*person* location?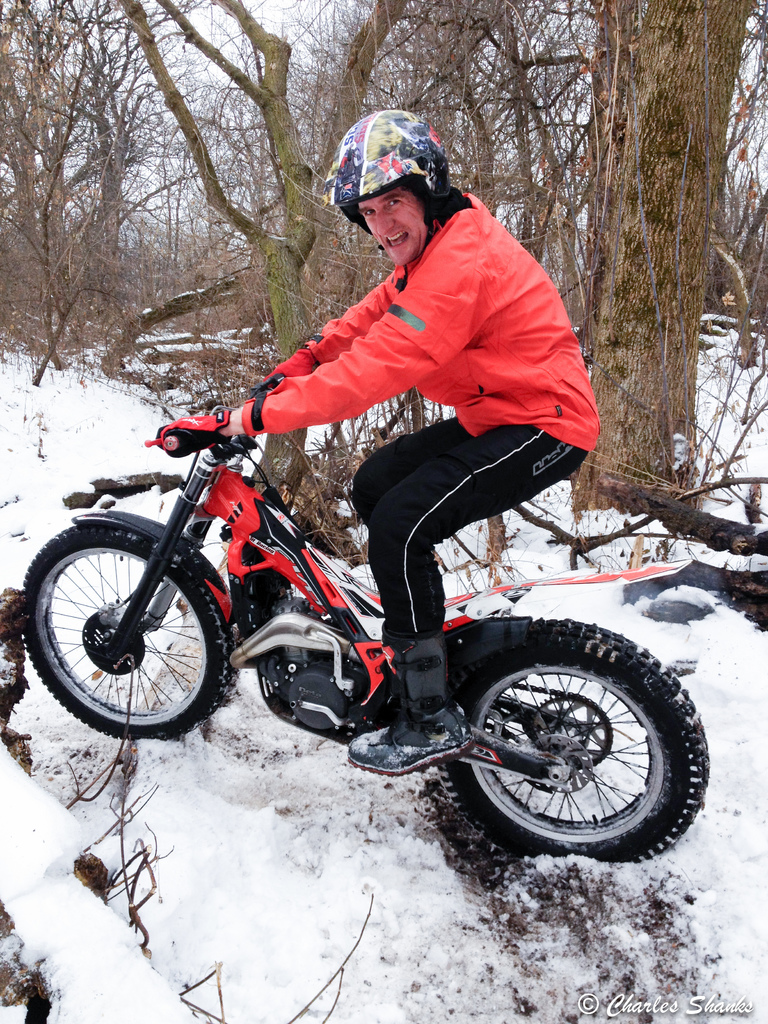
(x1=151, y1=111, x2=602, y2=774)
